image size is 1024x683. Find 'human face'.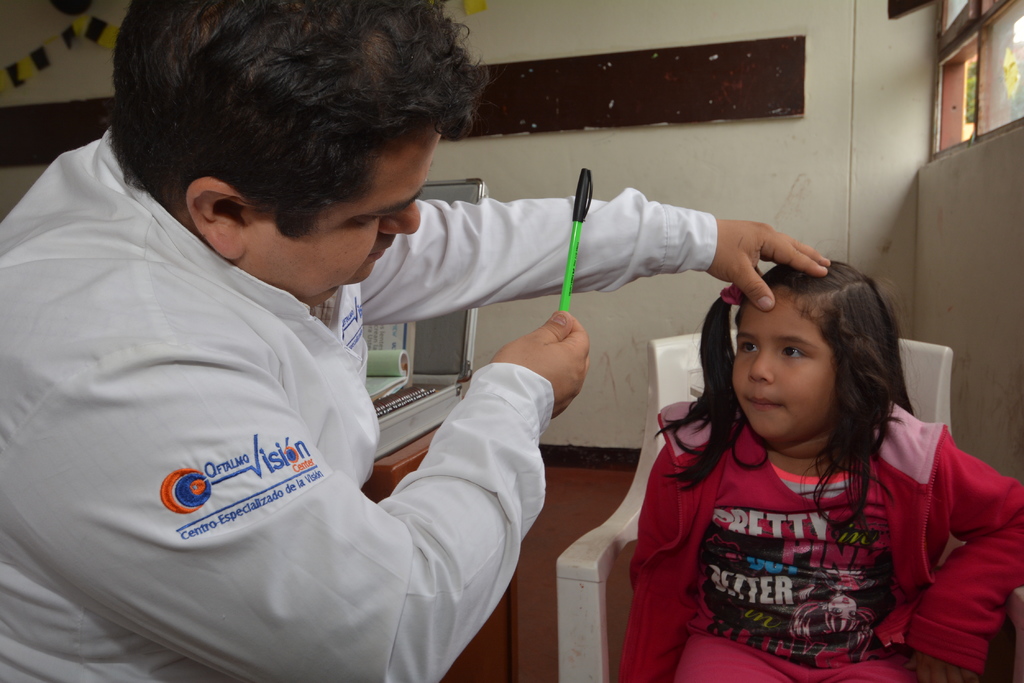
[x1=734, y1=298, x2=836, y2=438].
